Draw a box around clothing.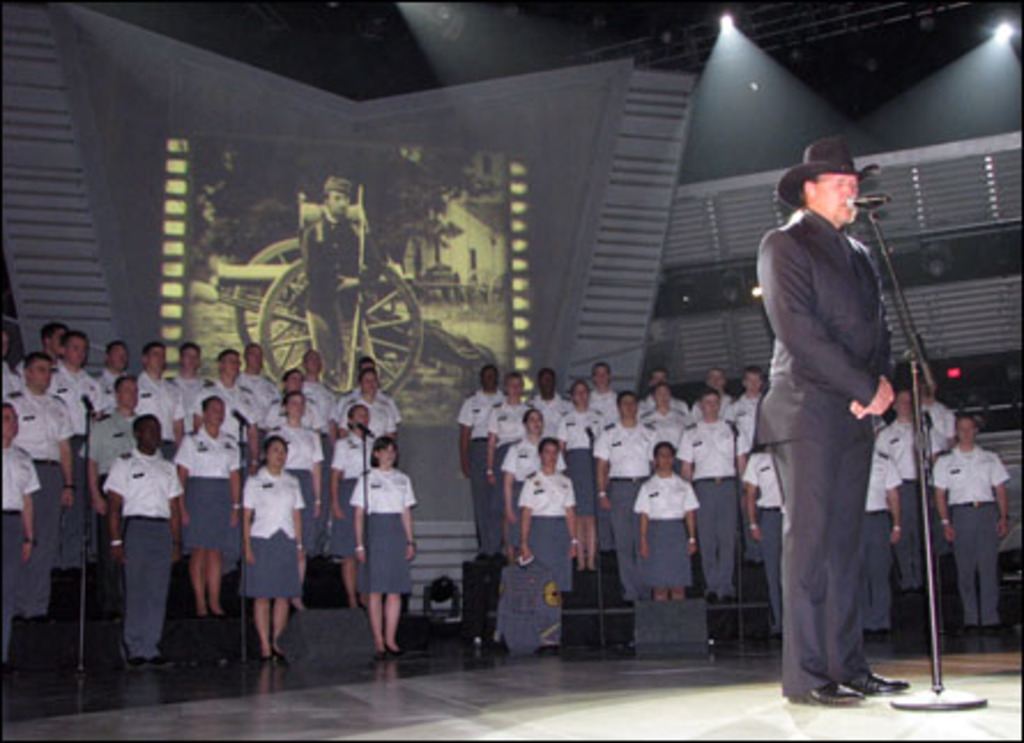
269/423/320/538.
